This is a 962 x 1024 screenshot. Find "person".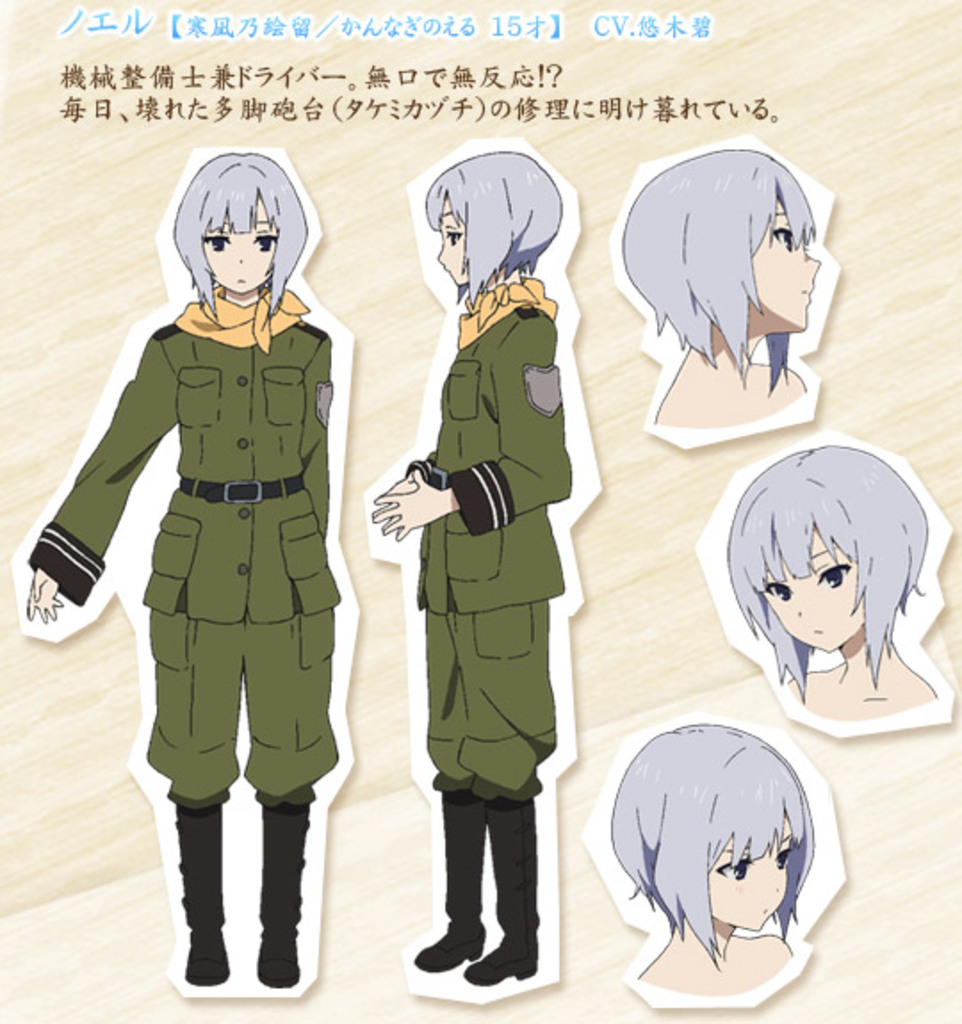
Bounding box: box=[609, 721, 814, 996].
